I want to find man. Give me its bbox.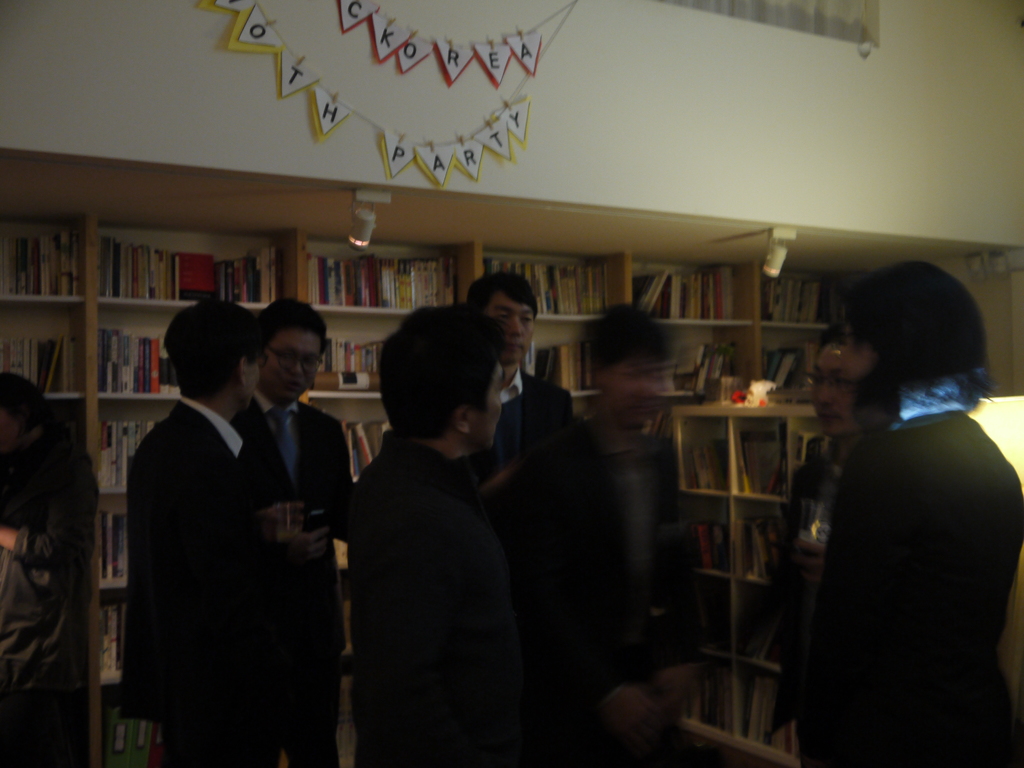
[493, 304, 705, 767].
